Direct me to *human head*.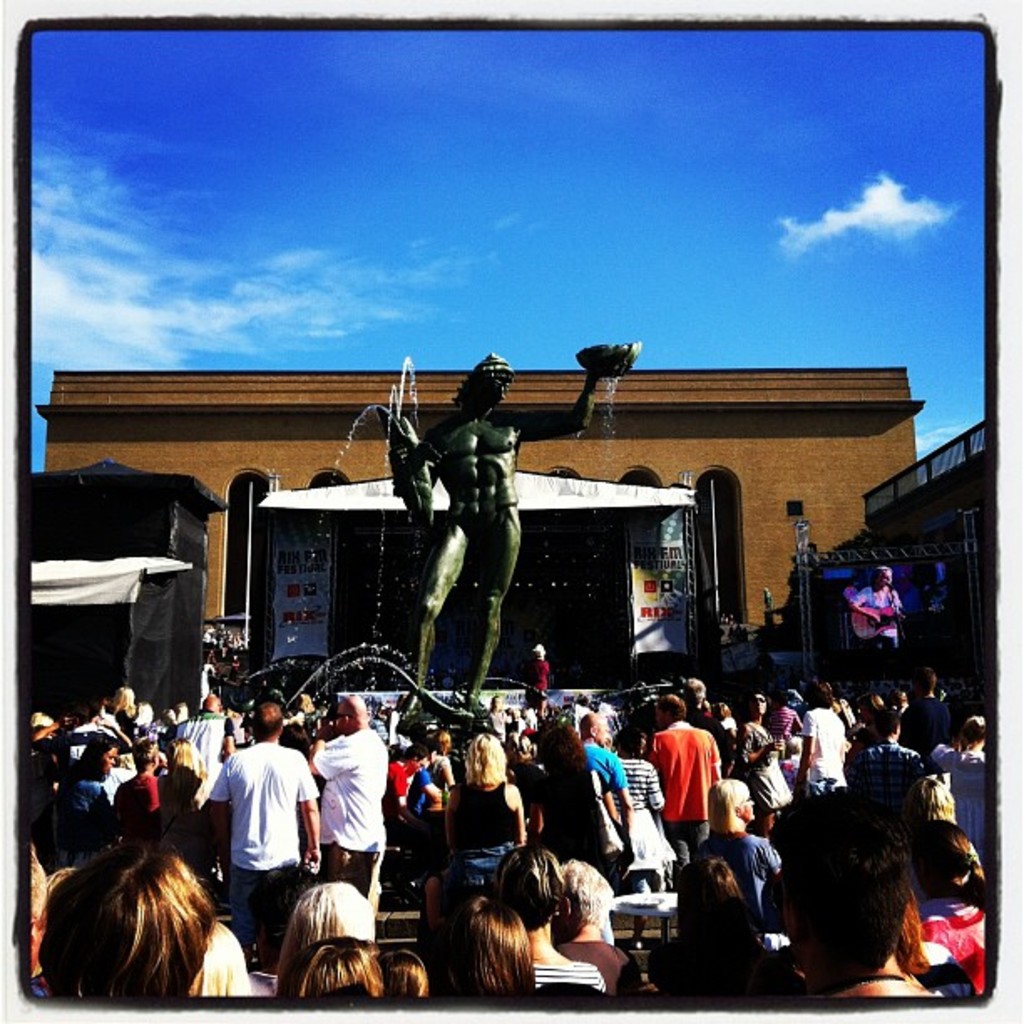
Direction: (437,892,534,991).
